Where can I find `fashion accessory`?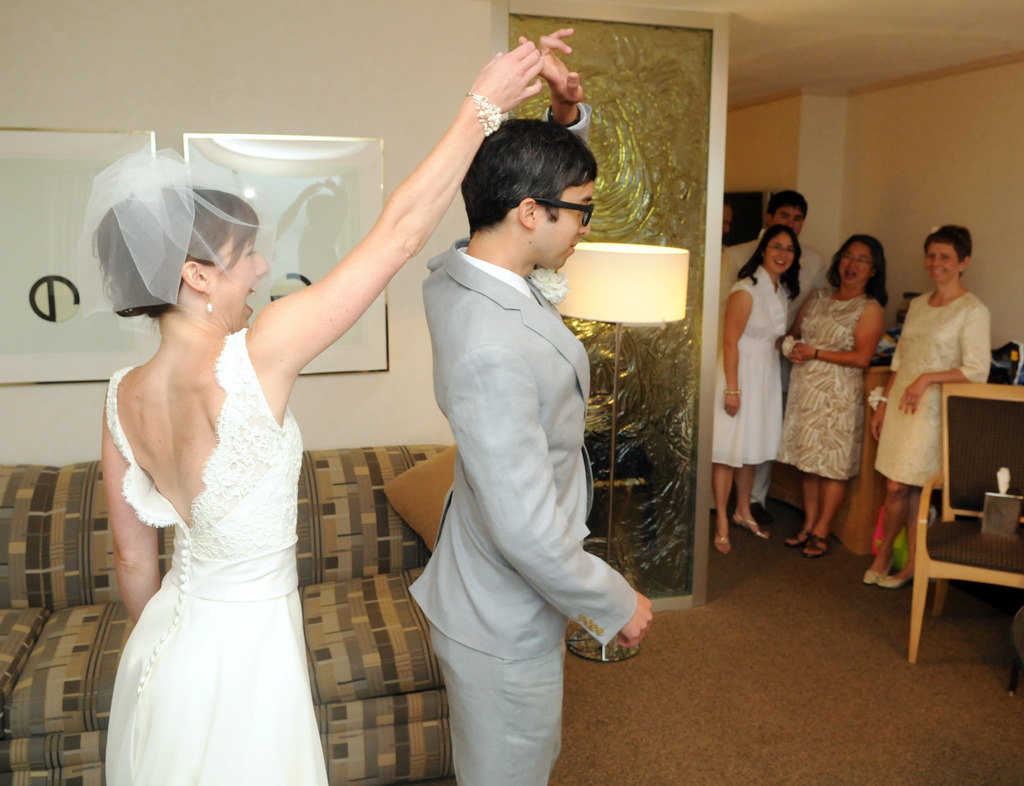
You can find it at rect(812, 348, 820, 362).
